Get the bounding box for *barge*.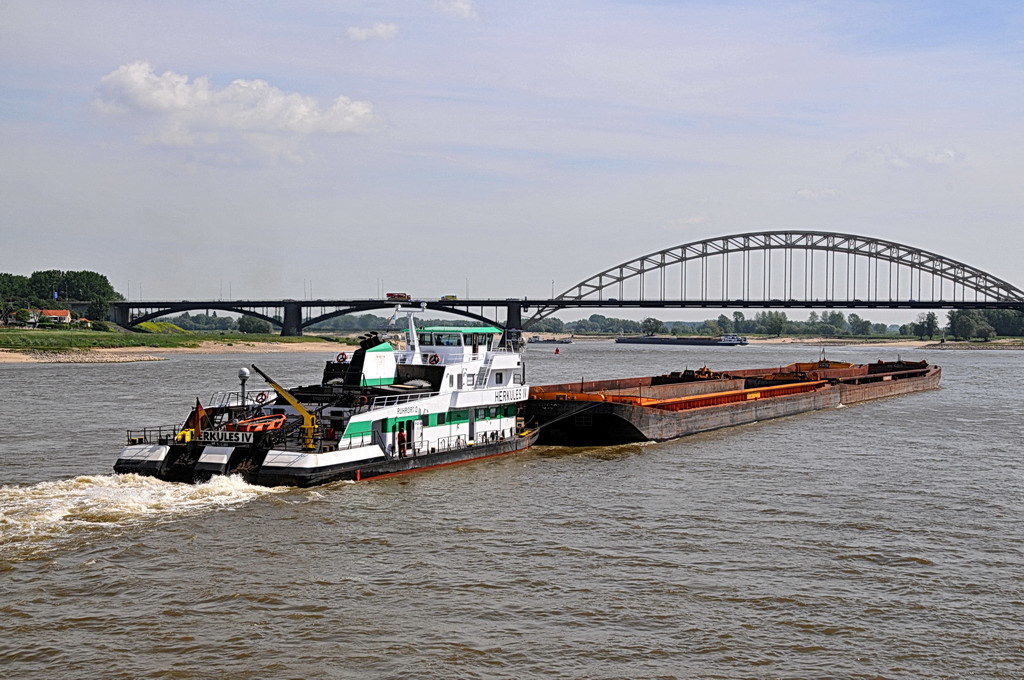
{"left": 615, "top": 333, "right": 743, "bottom": 346}.
